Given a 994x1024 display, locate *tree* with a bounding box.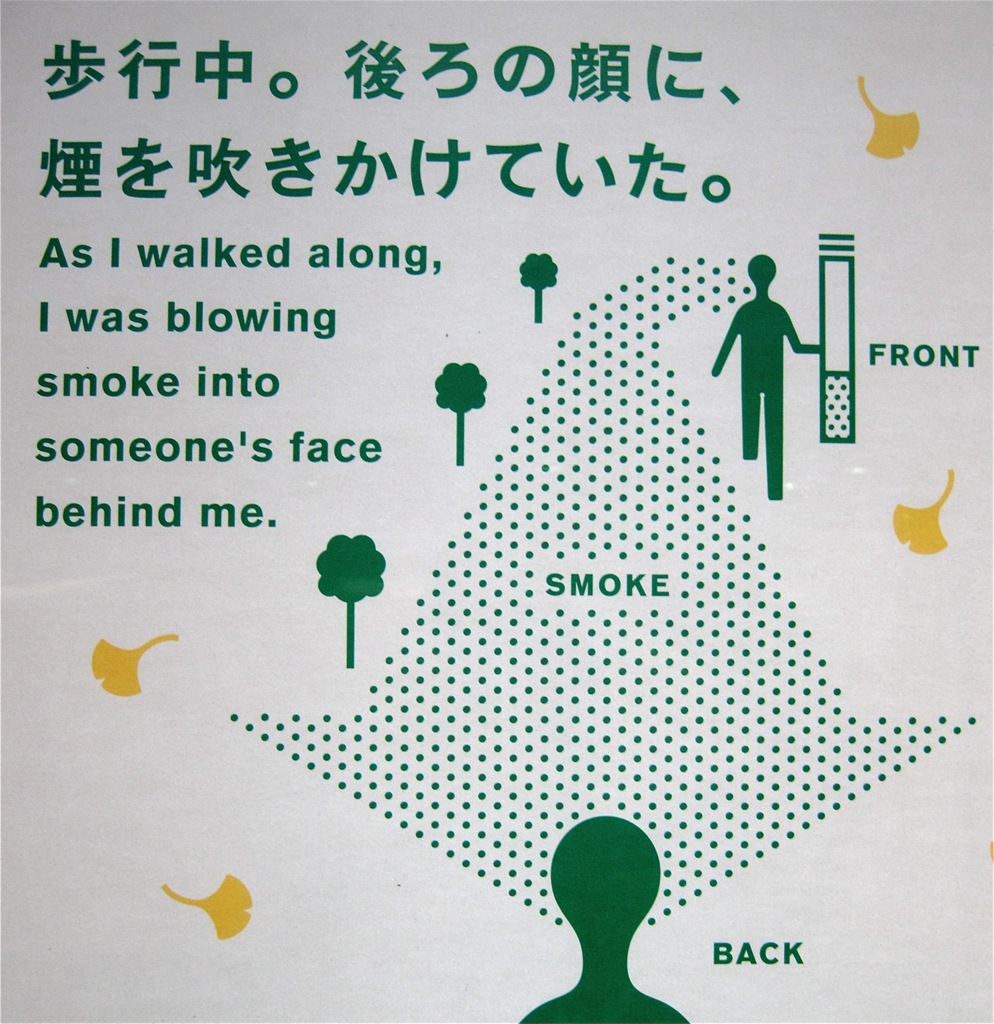
Located: (left=435, top=358, right=487, bottom=468).
